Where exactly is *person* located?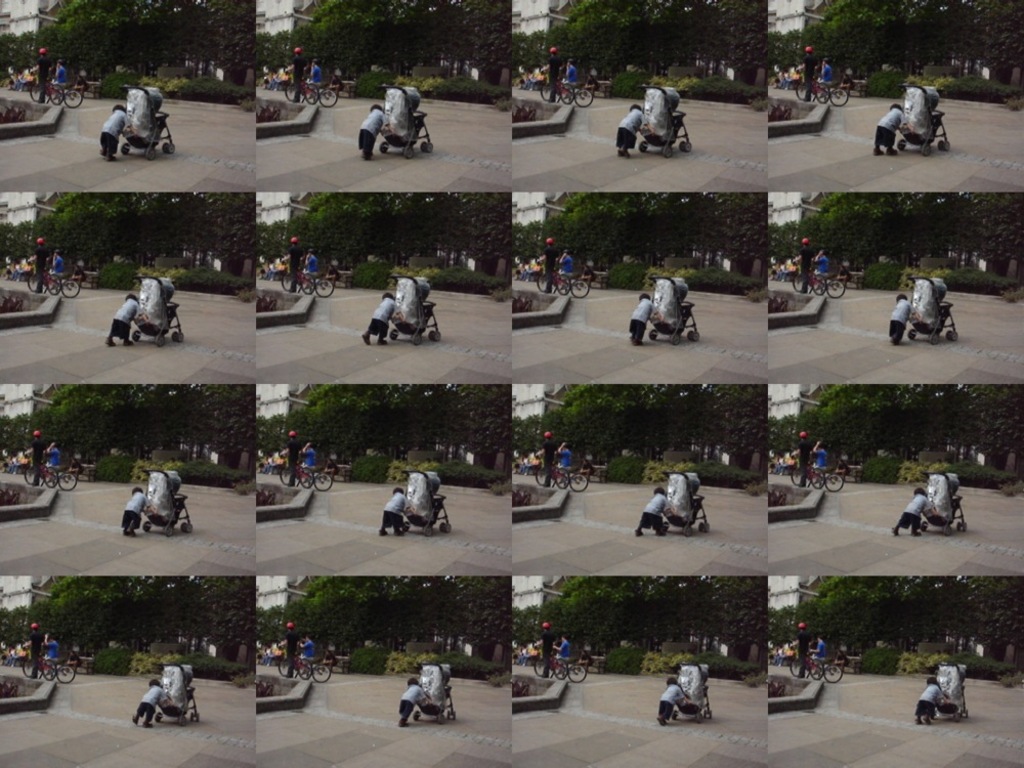
Its bounding box is (left=283, top=615, right=298, bottom=678).
